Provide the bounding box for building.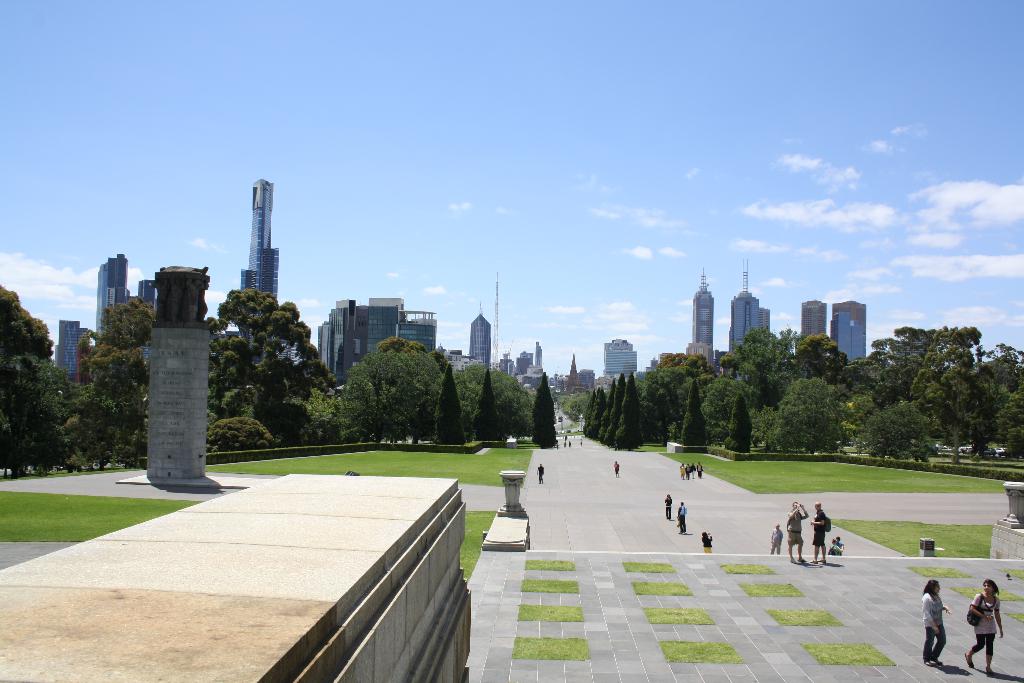
829/298/868/365.
